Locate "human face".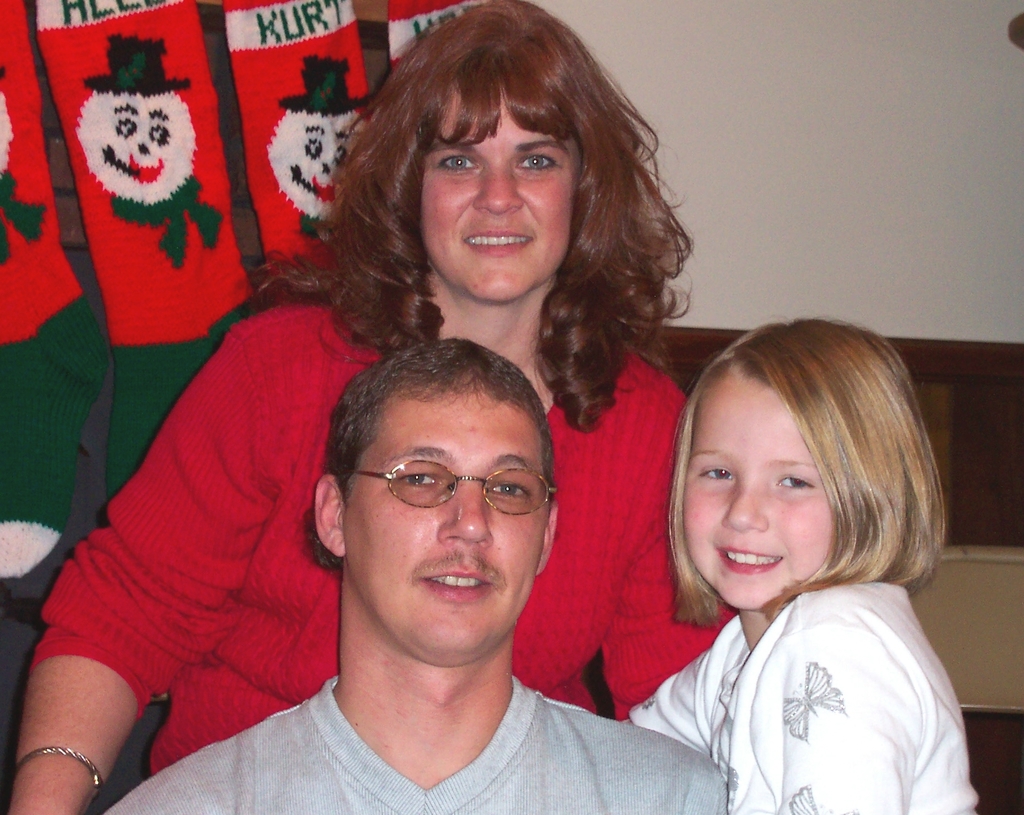
Bounding box: bbox=[679, 363, 835, 612].
